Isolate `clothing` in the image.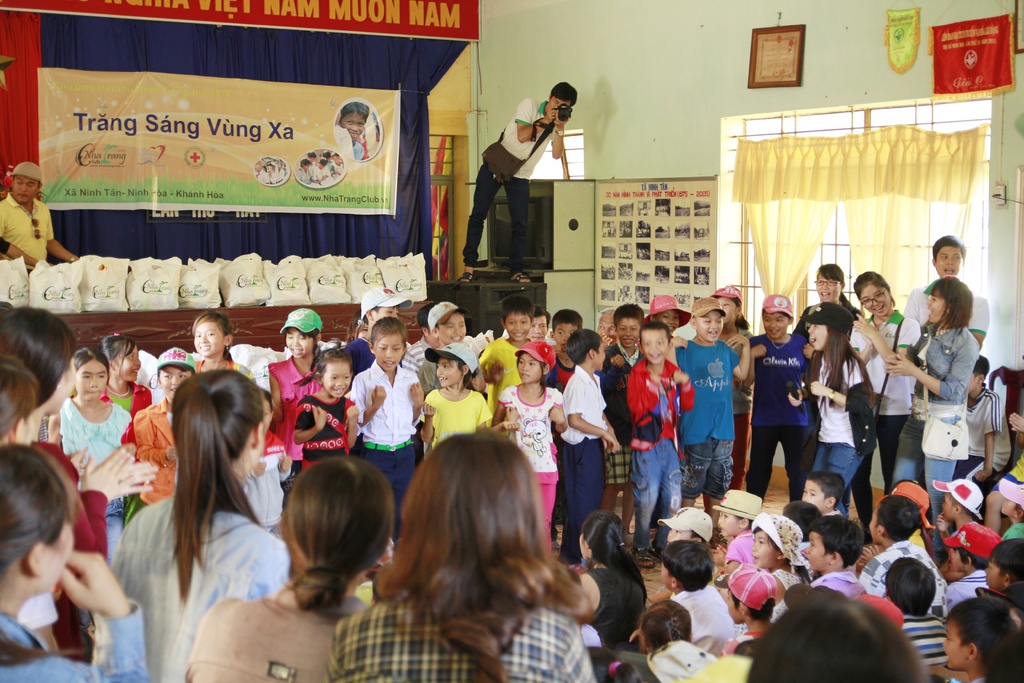
Isolated region: [left=582, top=566, right=648, bottom=646].
